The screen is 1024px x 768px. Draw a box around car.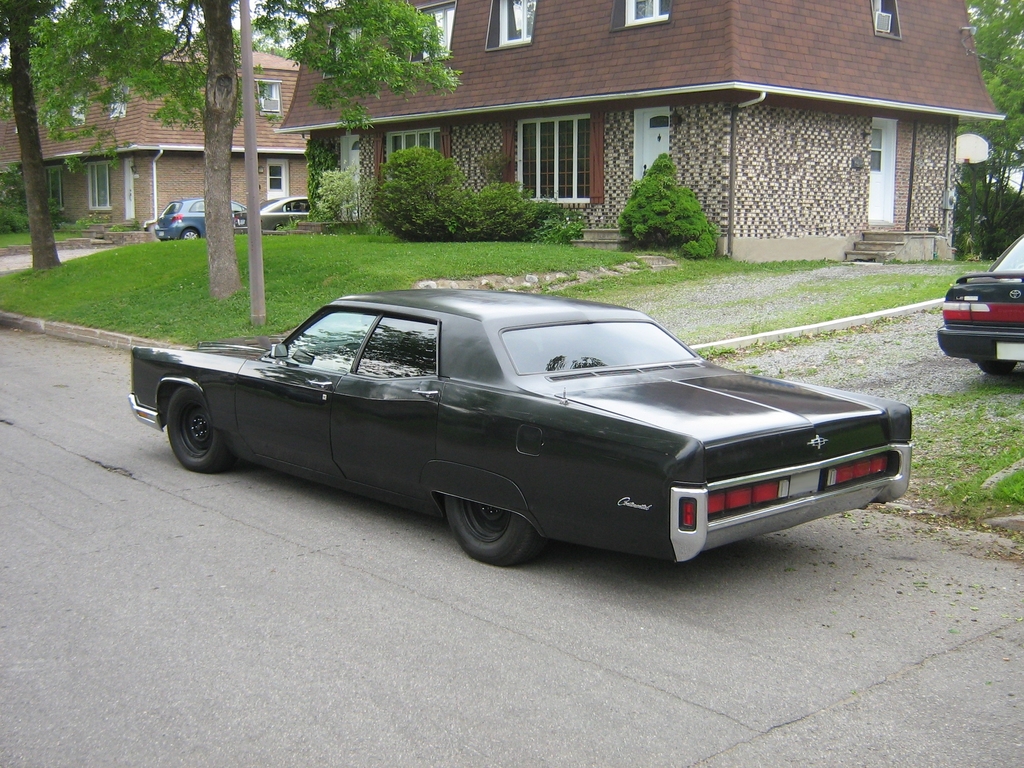
152:195:247:241.
